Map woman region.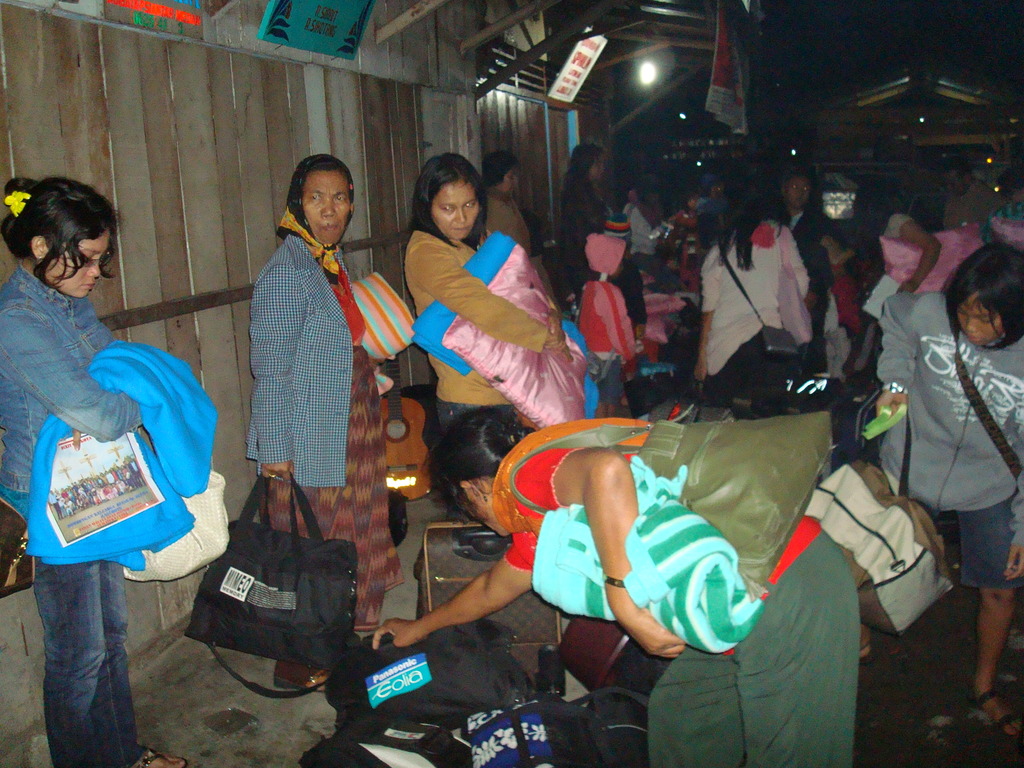
Mapped to (x1=0, y1=173, x2=191, y2=764).
